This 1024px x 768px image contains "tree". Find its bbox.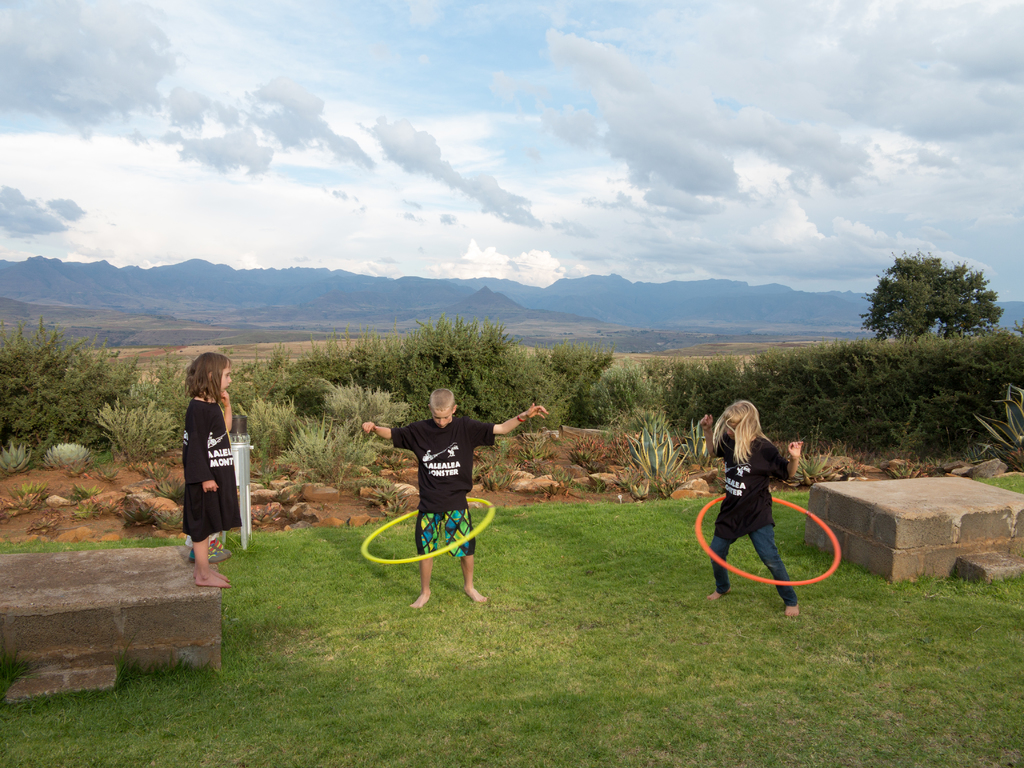
Rect(858, 250, 943, 341).
